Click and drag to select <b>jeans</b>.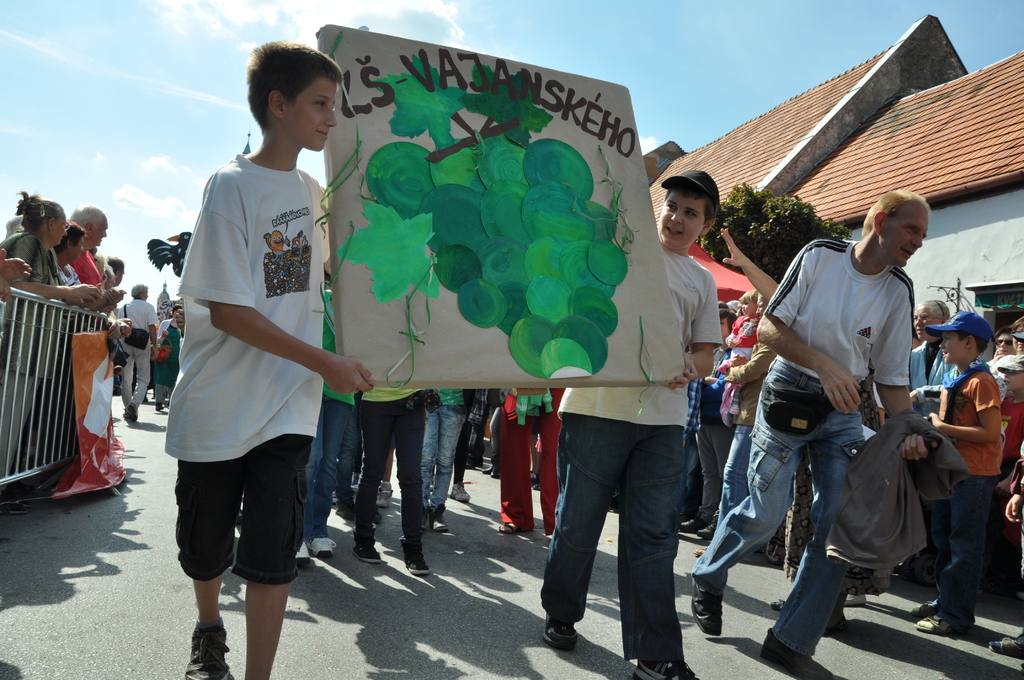
Selection: bbox(714, 428, 753, 511).
